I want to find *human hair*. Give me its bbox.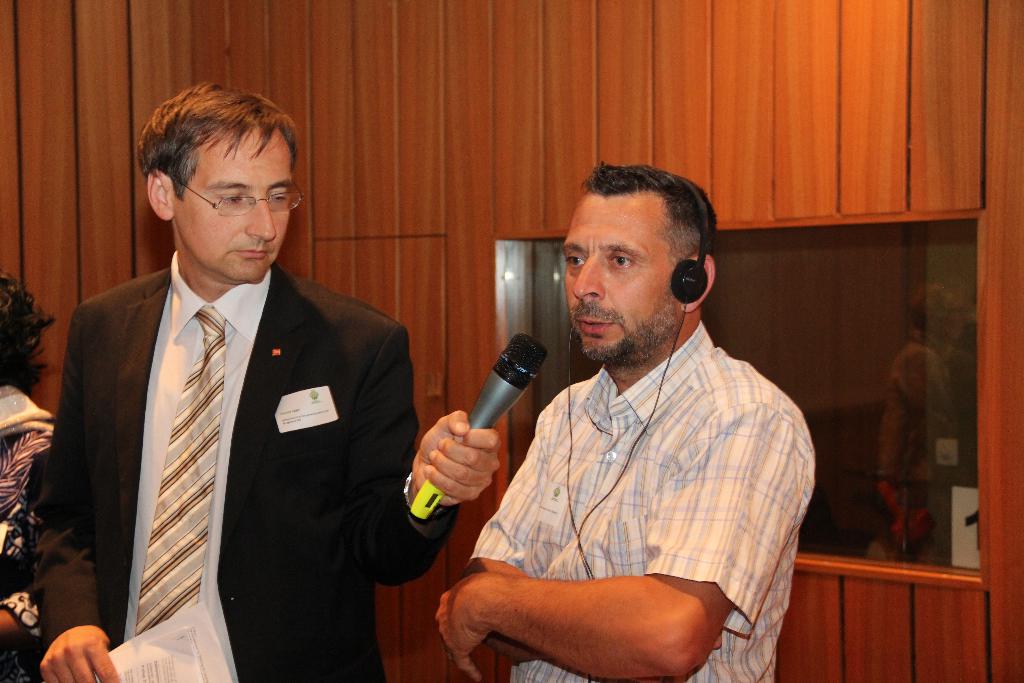
rect(0, 267, 58, 399).
